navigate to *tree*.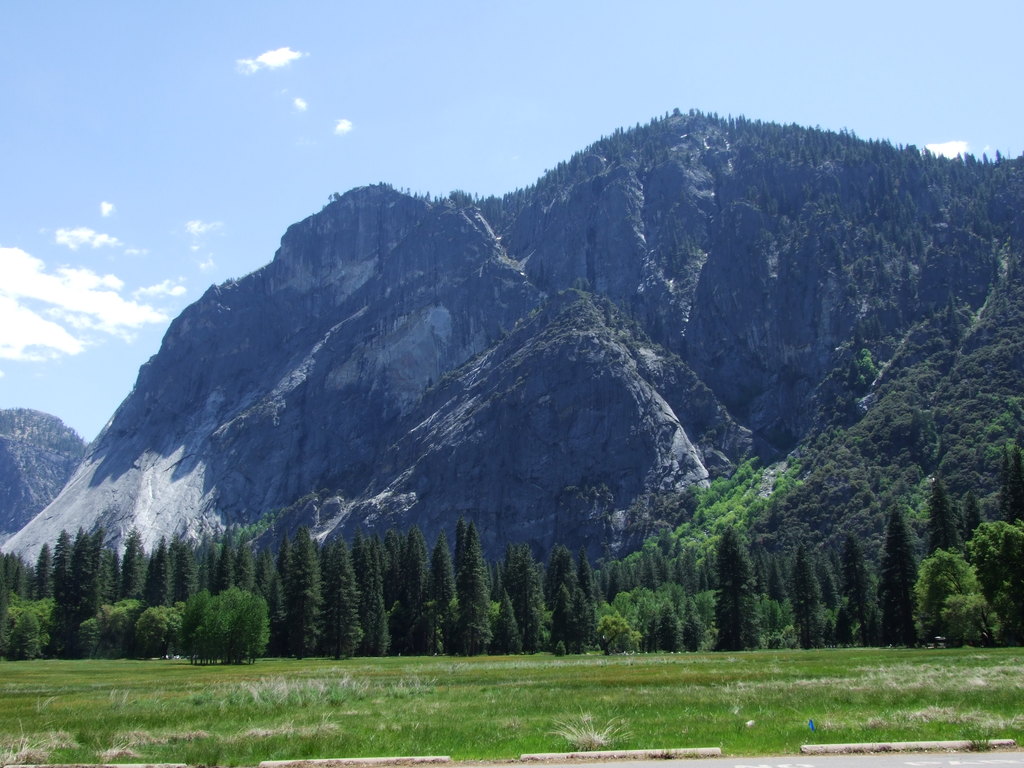
Navigation target: {"left": 458, "top": 523, "right": 499, "bottom": 651}.
